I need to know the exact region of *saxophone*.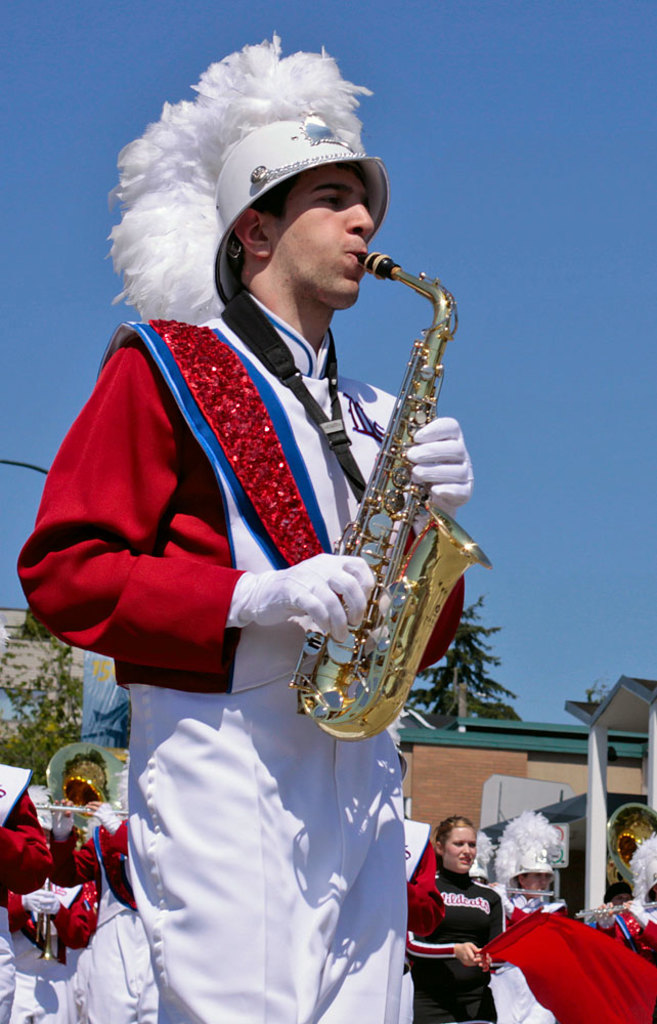
Region: (left=290, top=246, right=495, bottom=746).
